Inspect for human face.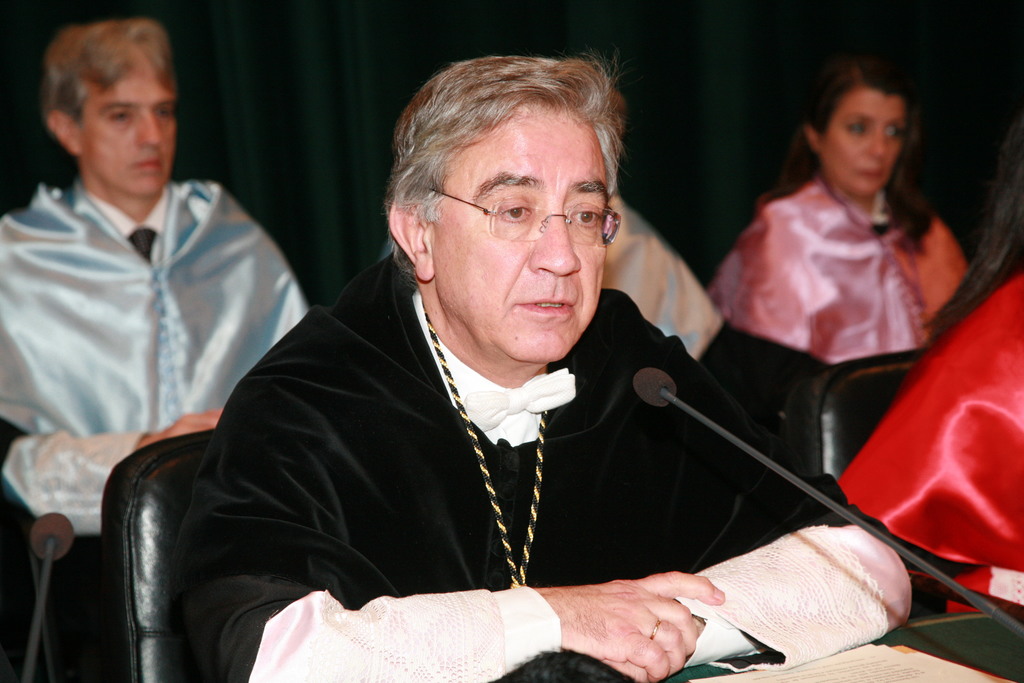
Inspection: box=[820, 93, 906, 194].
